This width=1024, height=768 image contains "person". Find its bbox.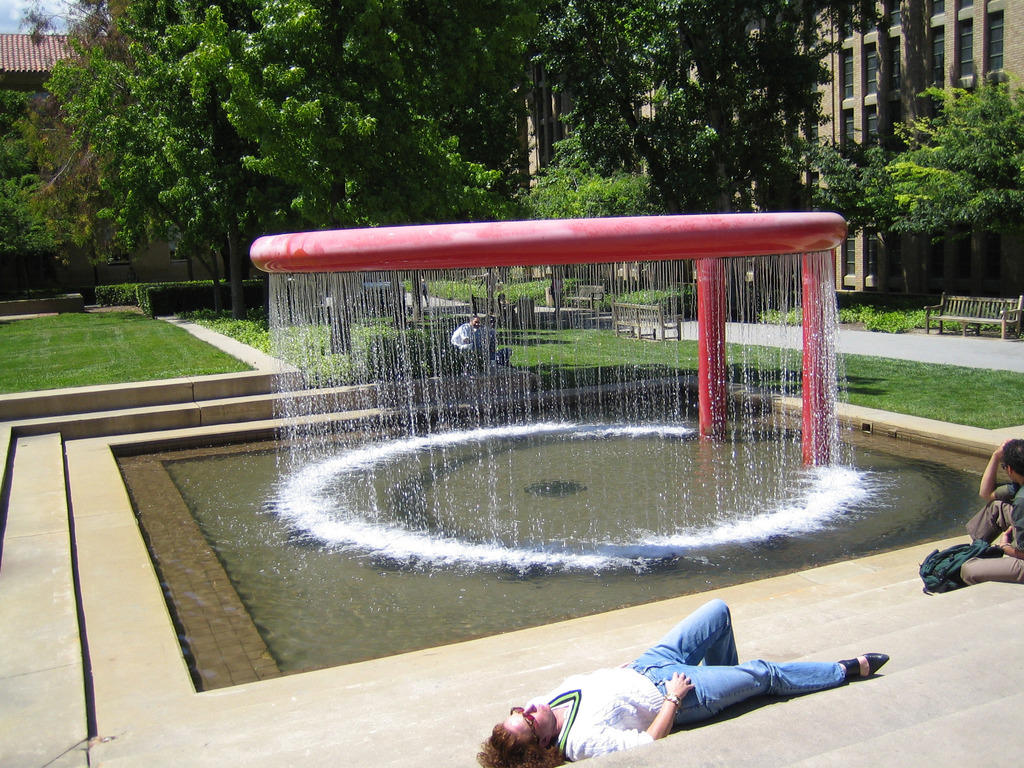
box=[500, 296, 509, 311].
